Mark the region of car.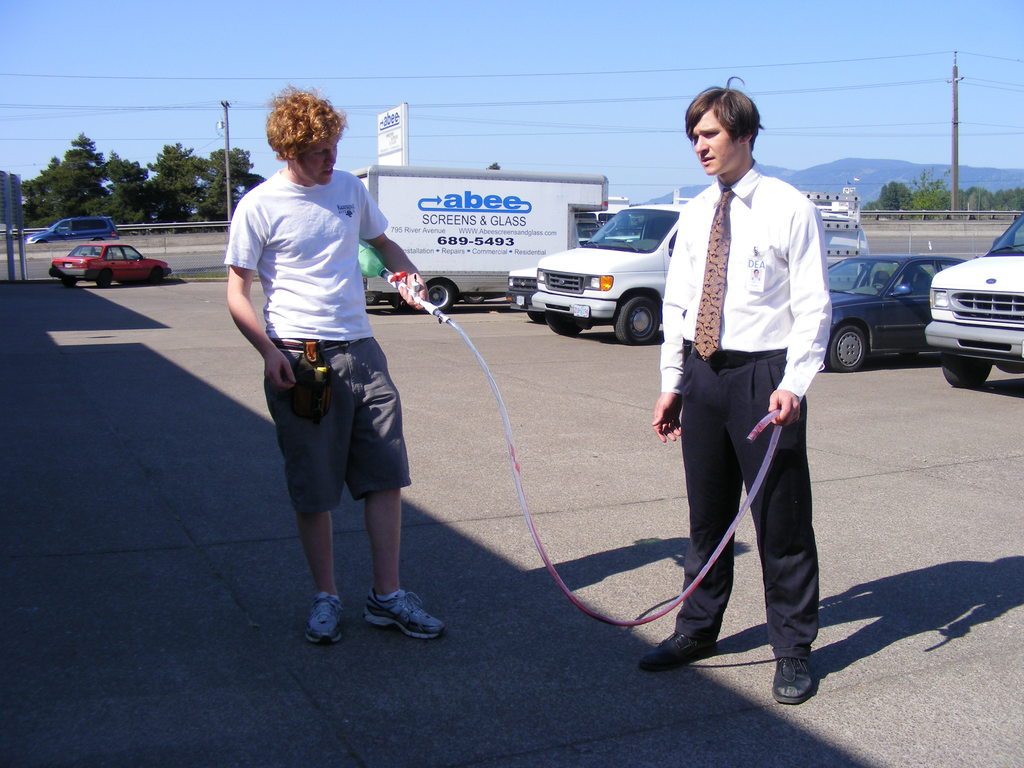
Region: [49,246,173,288].
